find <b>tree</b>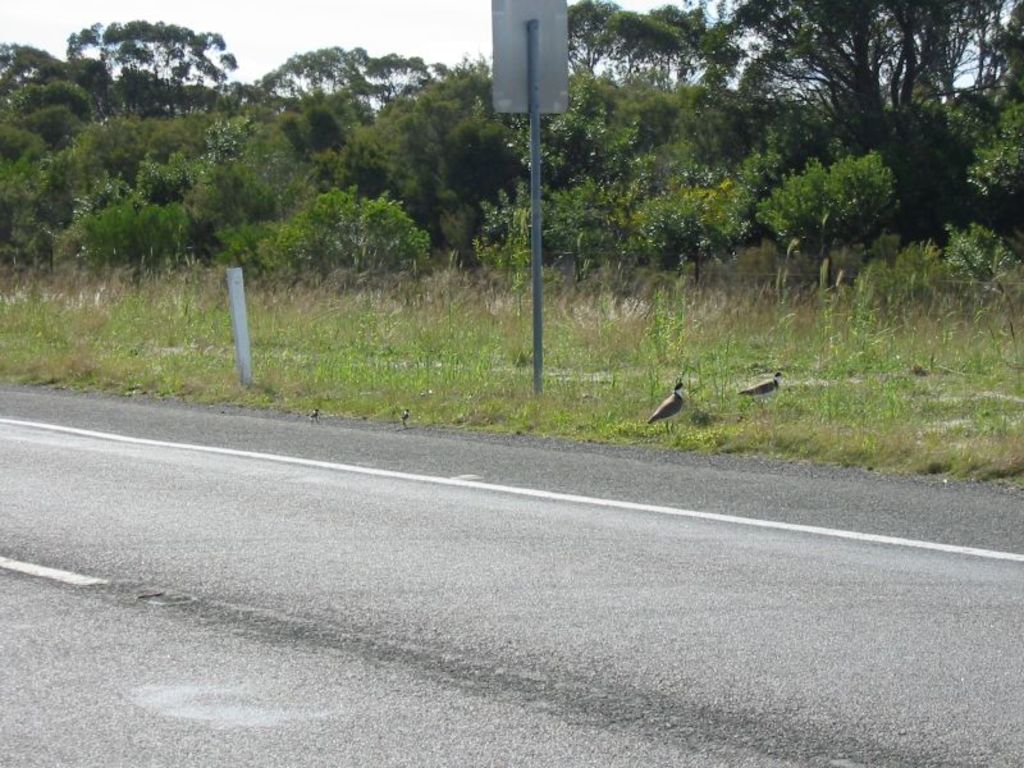
Rect(603, 12, 681, 99)
